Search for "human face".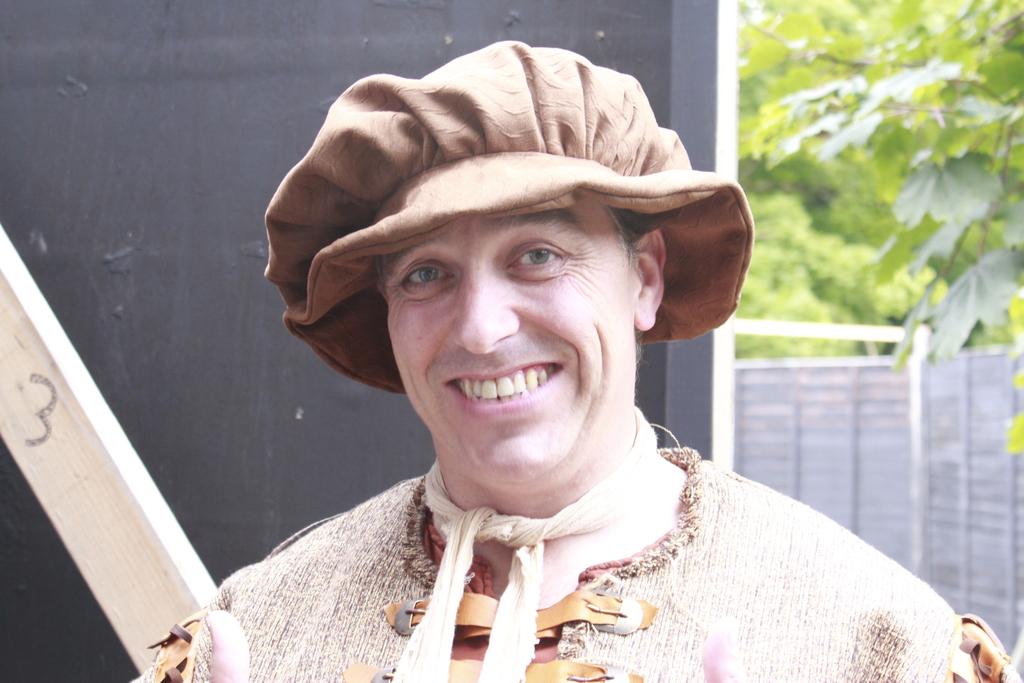
Found at l=365, t=195, r=645, b=509.
